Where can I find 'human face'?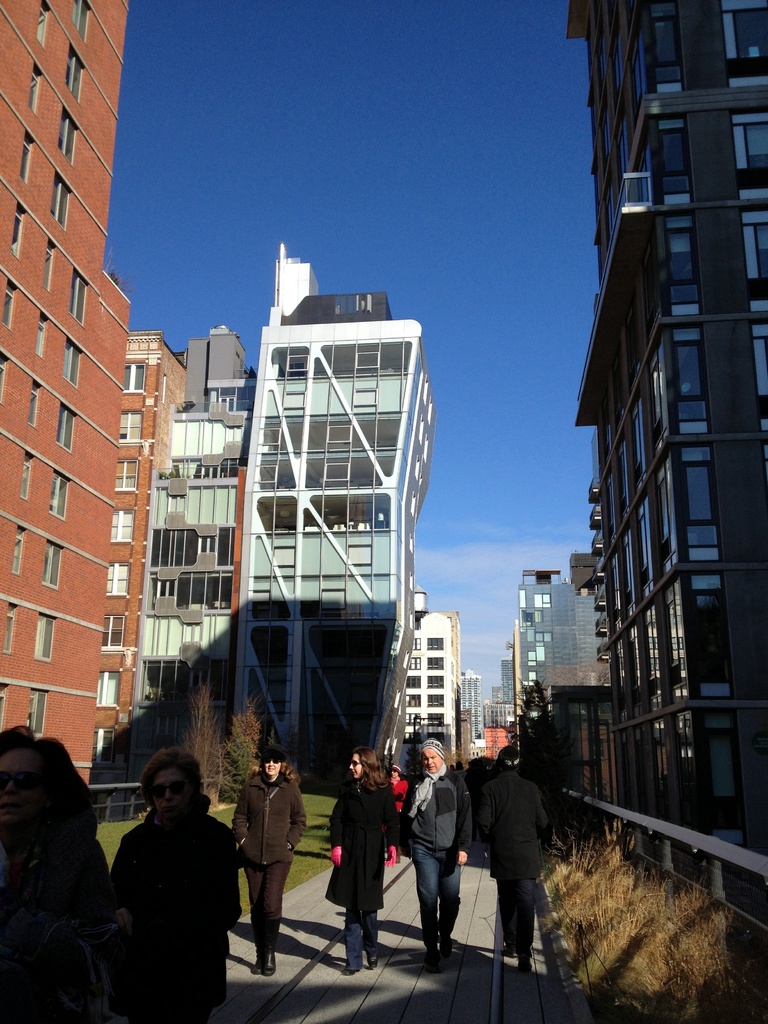
You can find it at <region>152, 768, 189, 817</region>.
